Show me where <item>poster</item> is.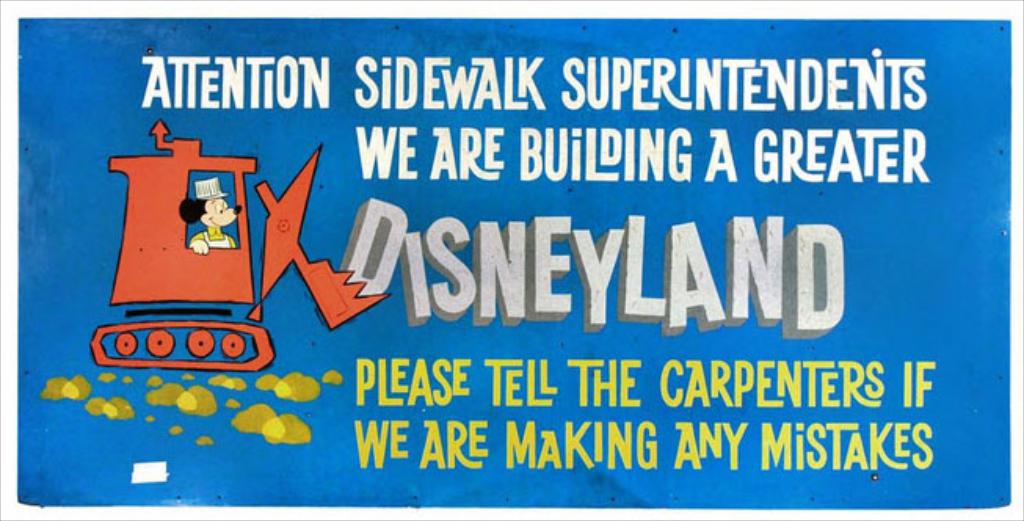
<item>poster</item> is at <bbox>0, 11, 1019, 519</bbox>.
